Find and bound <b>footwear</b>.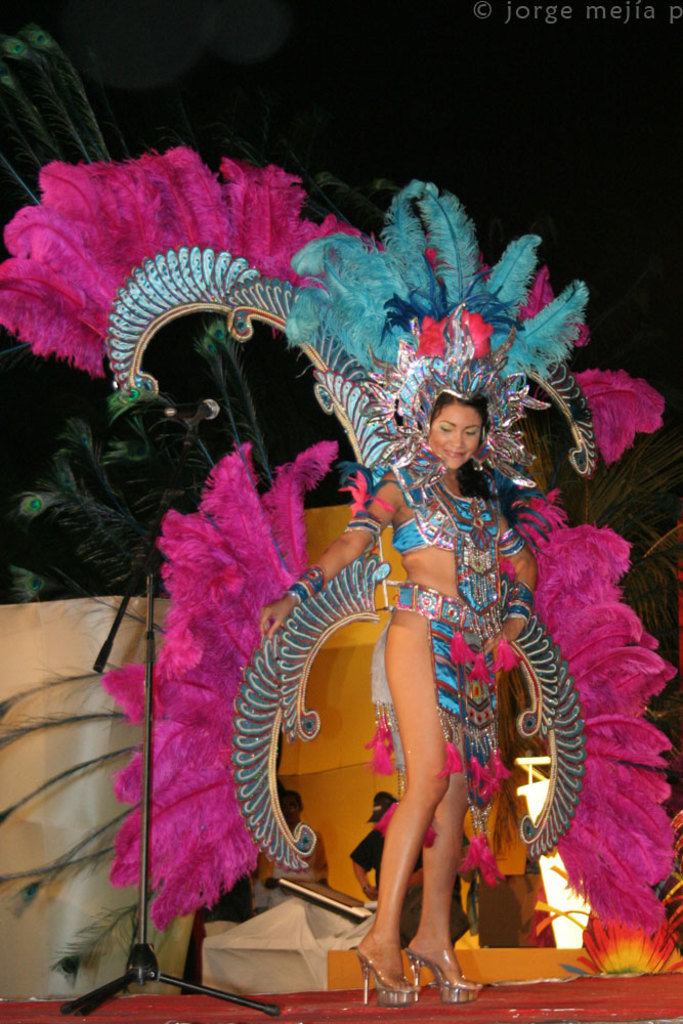
Bound: locate(356, 930, 438, 1002).
